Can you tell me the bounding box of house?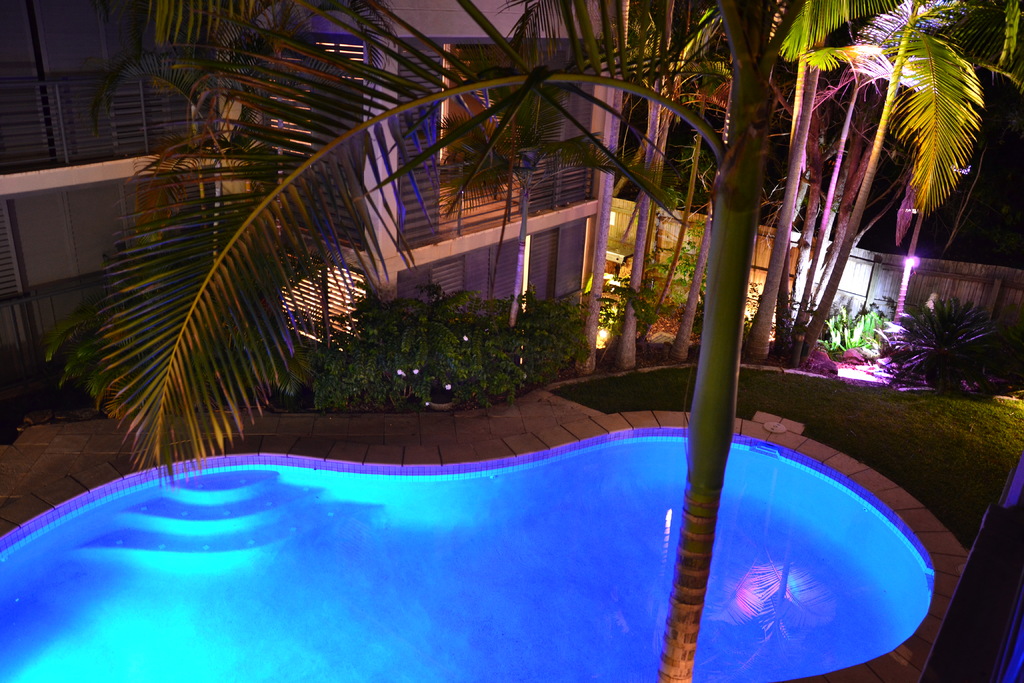
crop(603, 4, 991, 391).
